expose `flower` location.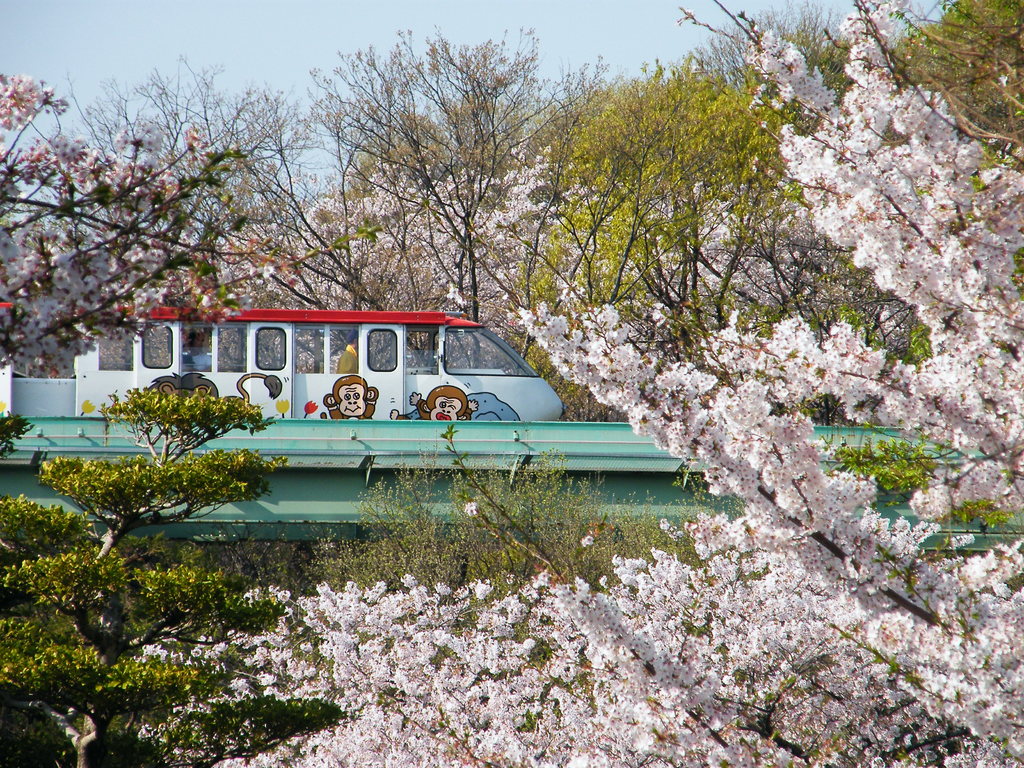
Exposed at <region>0, 402, 8, 413</region>.
